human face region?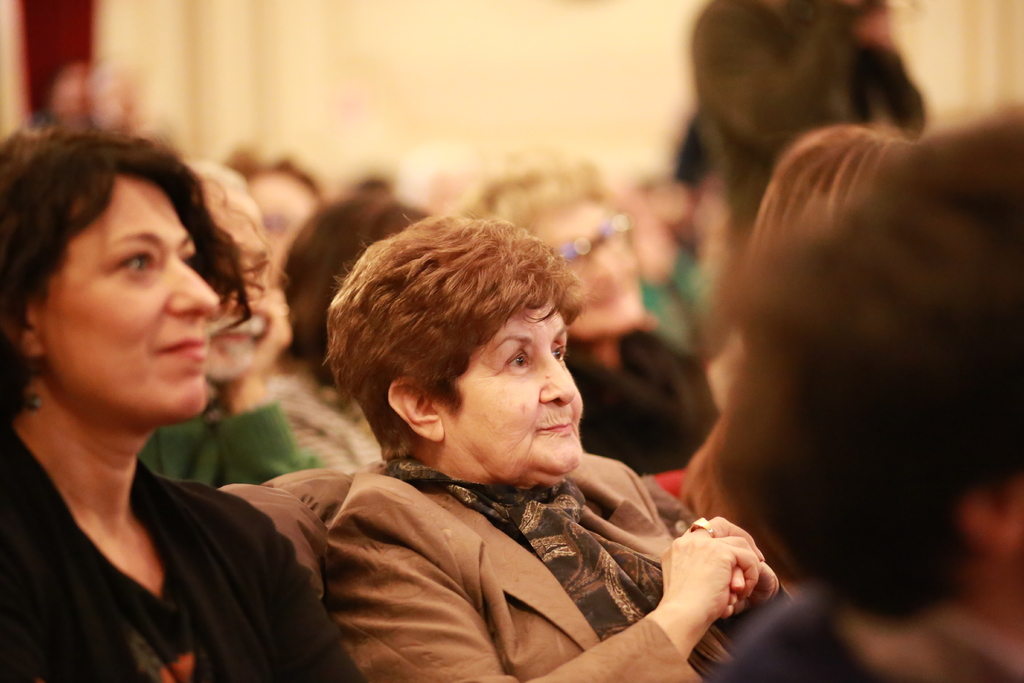
BBox(524, 203, 649, 333)
